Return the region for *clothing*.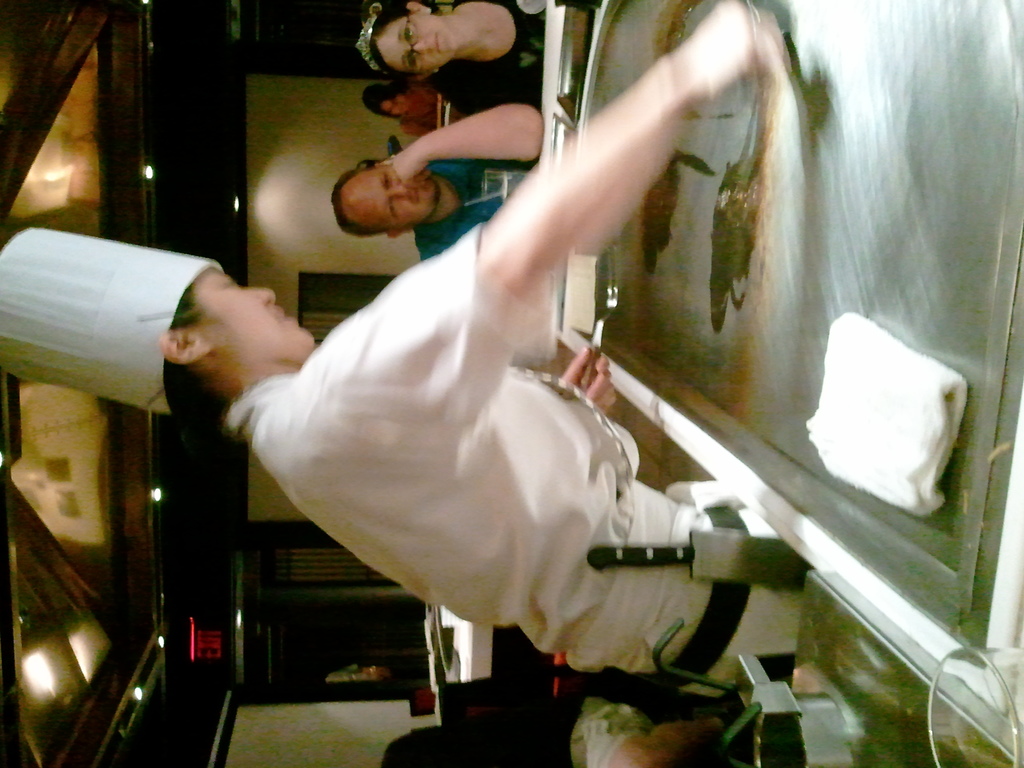
[419,164,513,264].
